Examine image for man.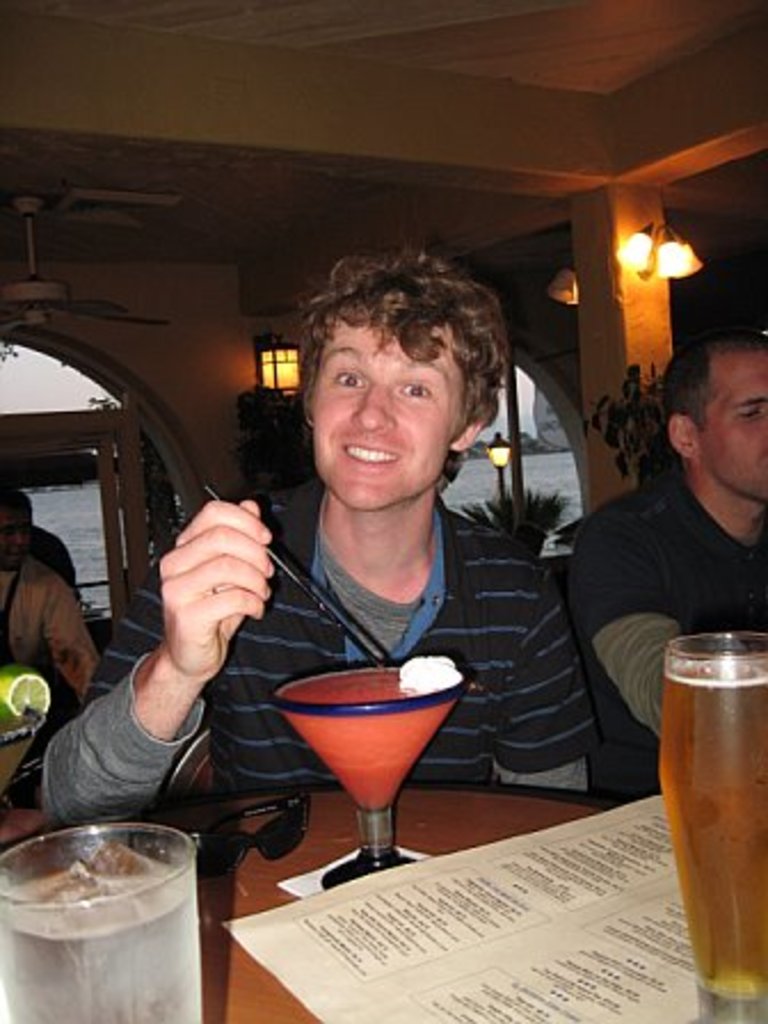
Examination result: bbox(0, 487, 123, 683).
